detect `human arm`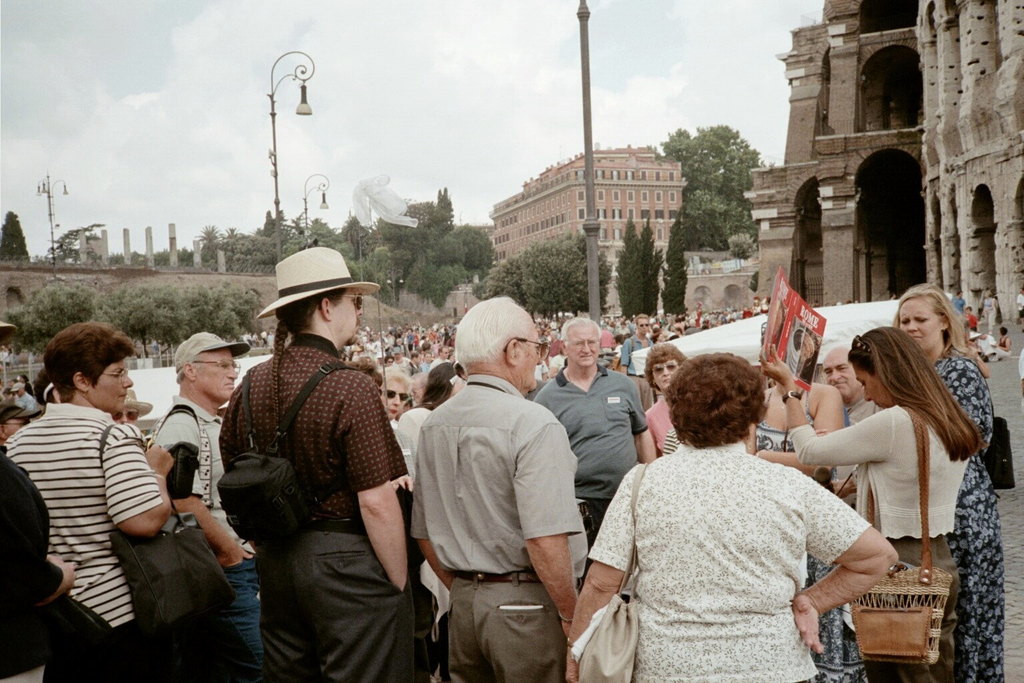
[761, 386, 843, 471]
